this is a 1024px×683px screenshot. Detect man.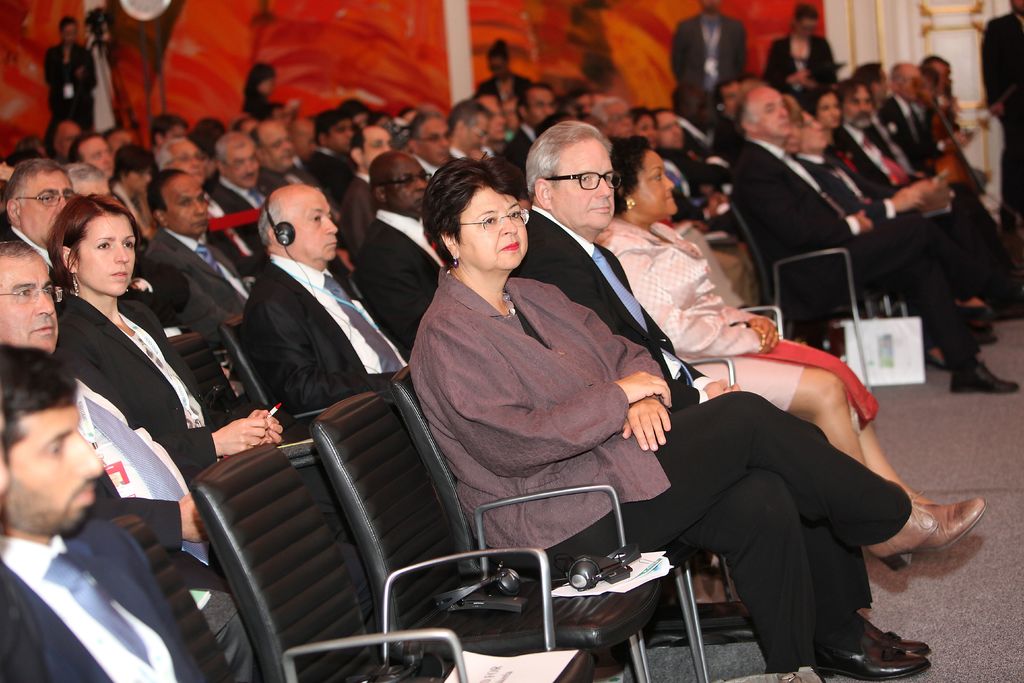
x1=519, y1=119, x2=934, y2=678.
